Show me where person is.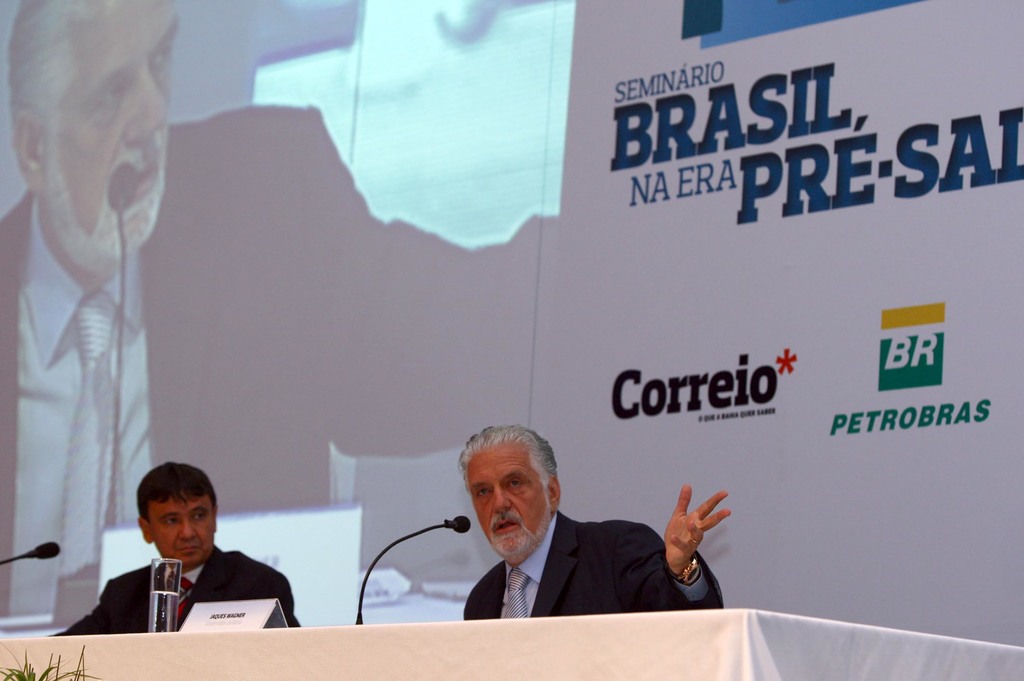
person is at {"x1": 45, "y1": 465, "x2": 305, "y2": 633}.
